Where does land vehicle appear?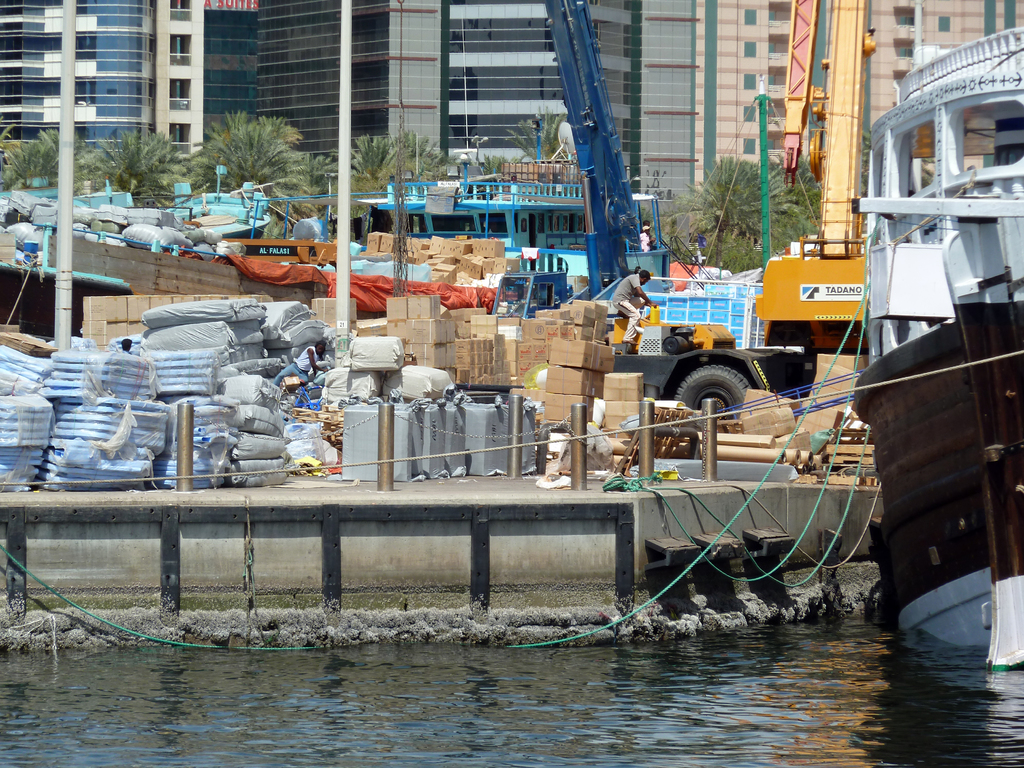
Appears at [607, 0, 866, 413].
